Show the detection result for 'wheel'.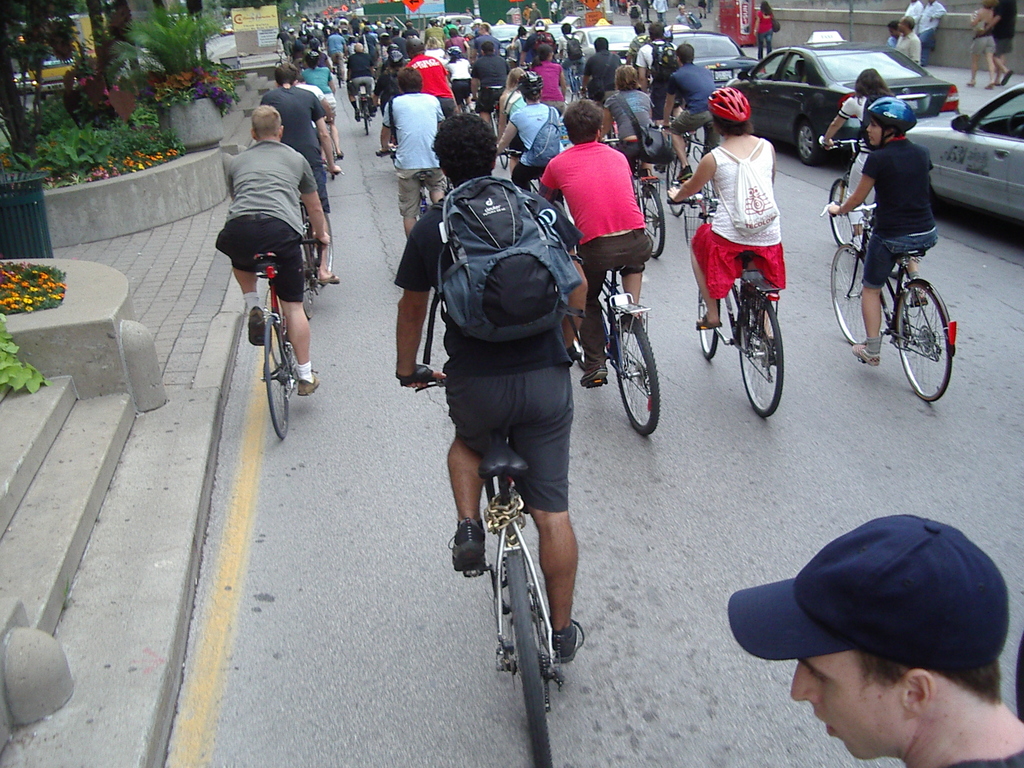
select_region(515, 550, 553, 767).
